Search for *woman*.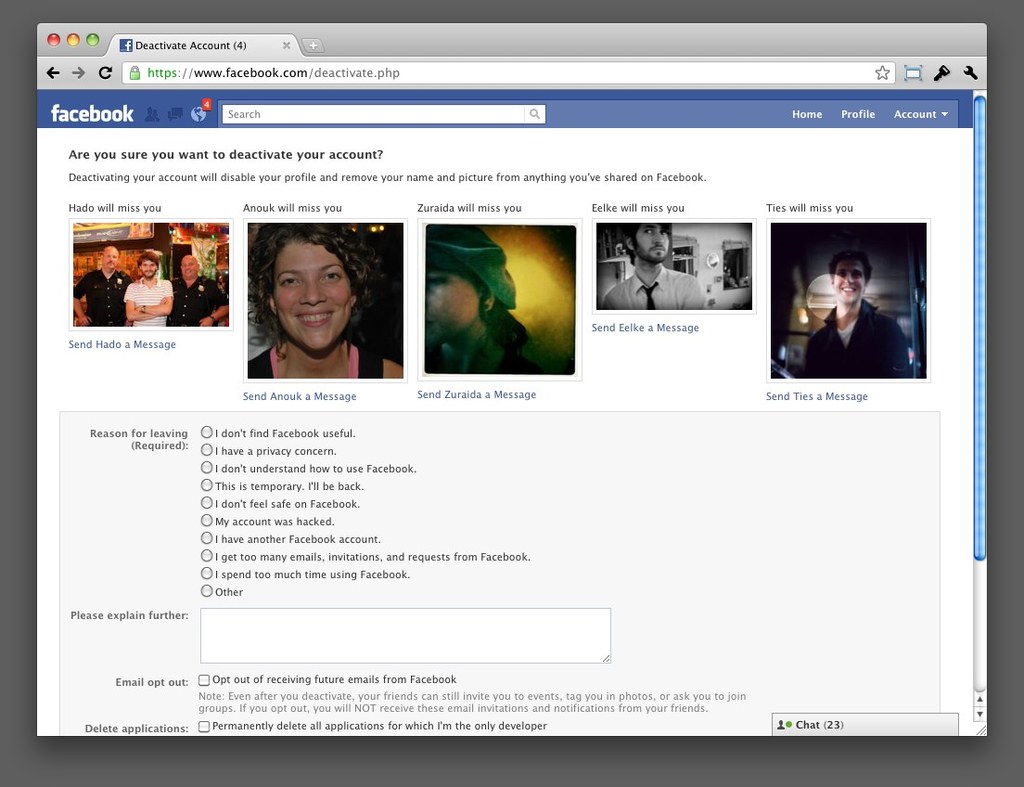
Found at (x1=224, y1=229, x2=395, y2=389).
